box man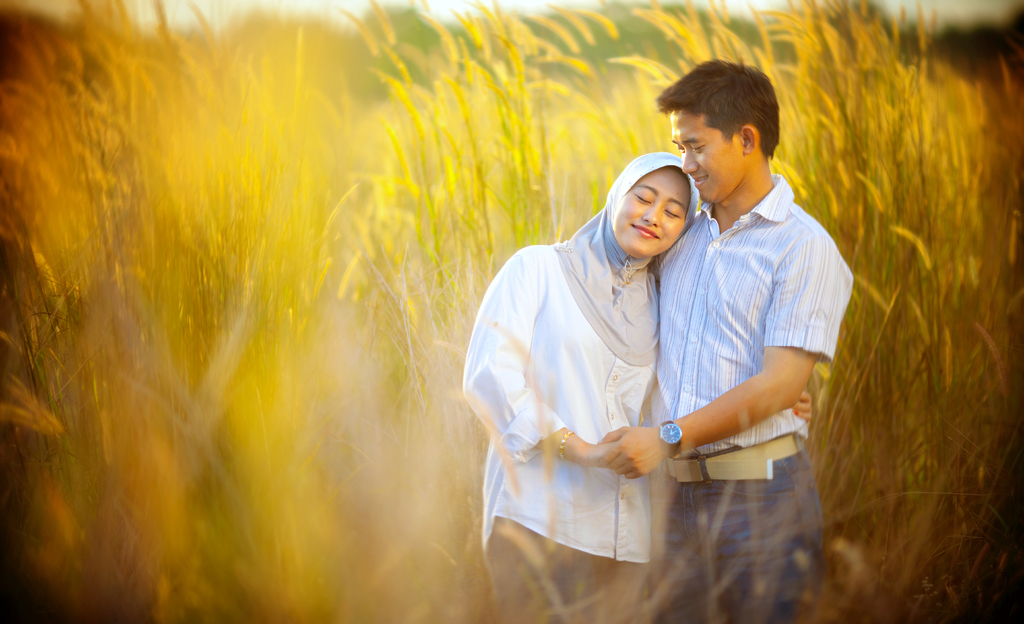
crop(660, 63, 874, 515)
